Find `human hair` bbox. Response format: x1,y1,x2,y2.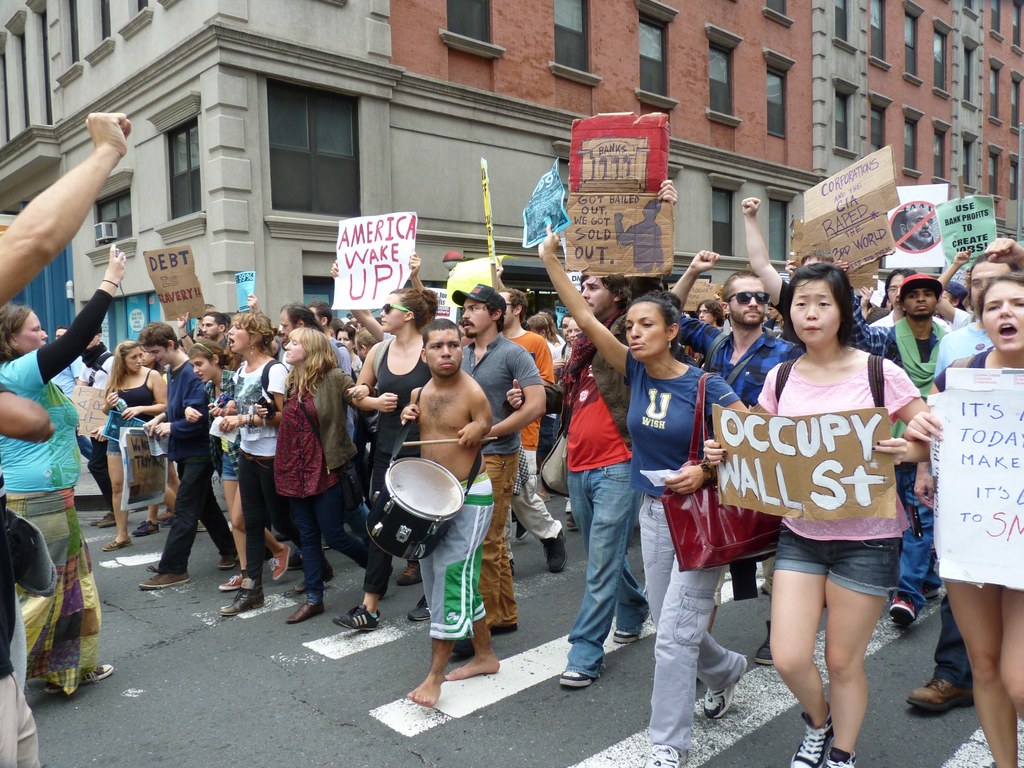
900,291,907,319.
